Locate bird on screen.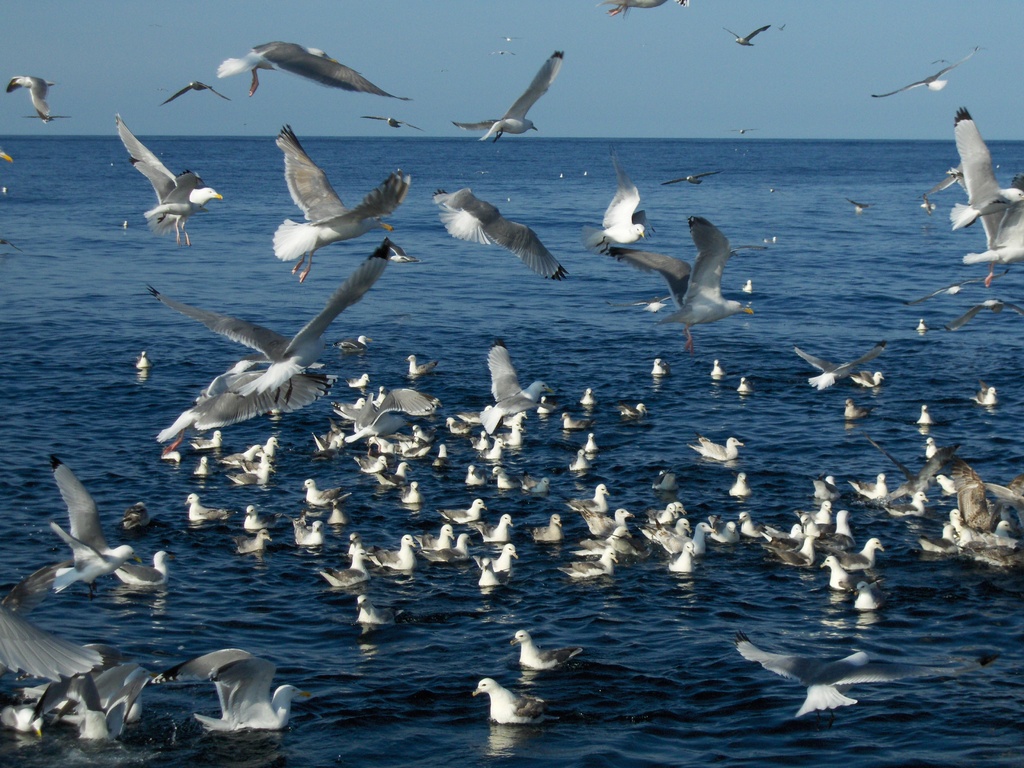
On screen at 570:384:600:408.
